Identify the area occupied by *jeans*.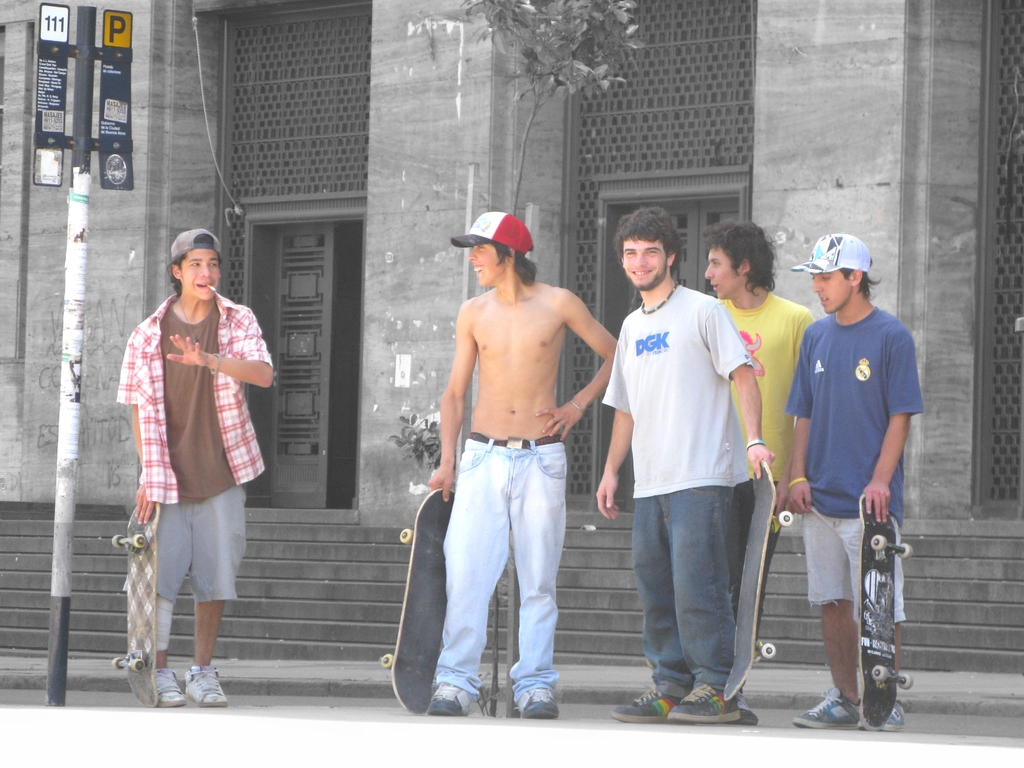
Area: (left=417, top=438, right=582, bottom=717).
